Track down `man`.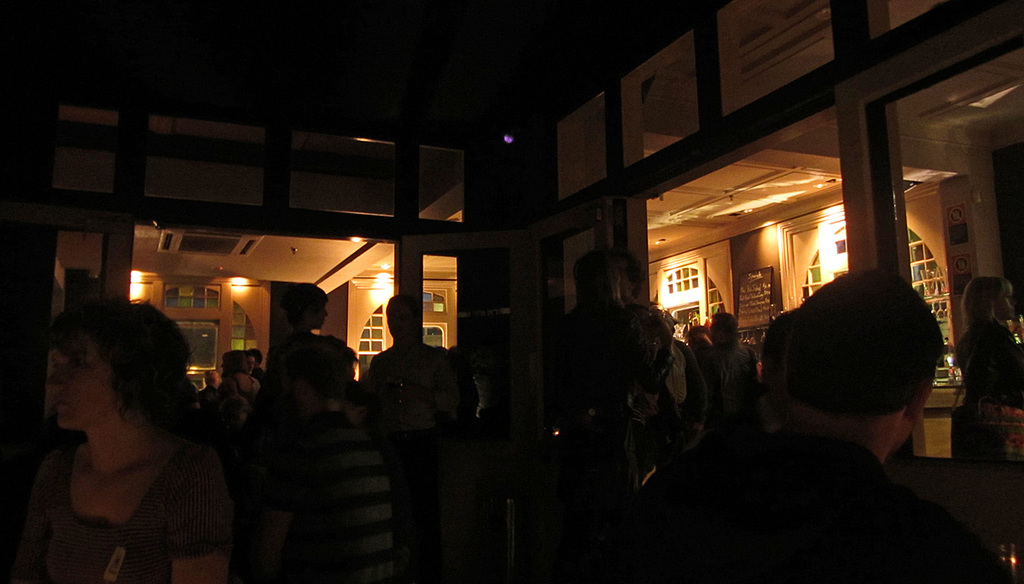
Tracked to Rect(773, 273, 944, 484).
